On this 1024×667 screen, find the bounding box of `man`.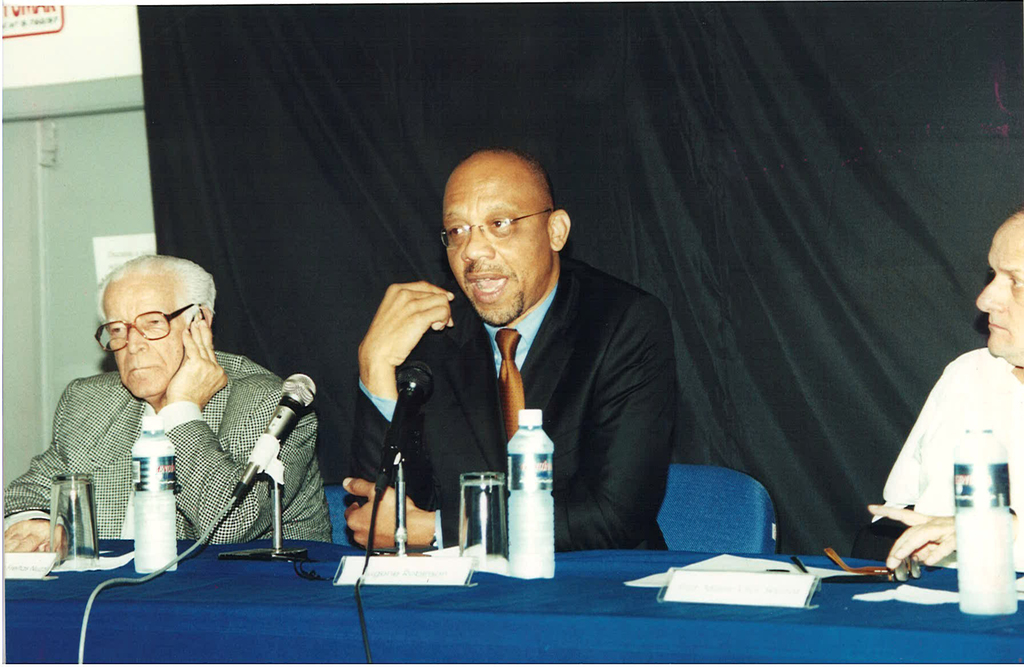
Bounding box: rect(3, 253, 339, 553).
